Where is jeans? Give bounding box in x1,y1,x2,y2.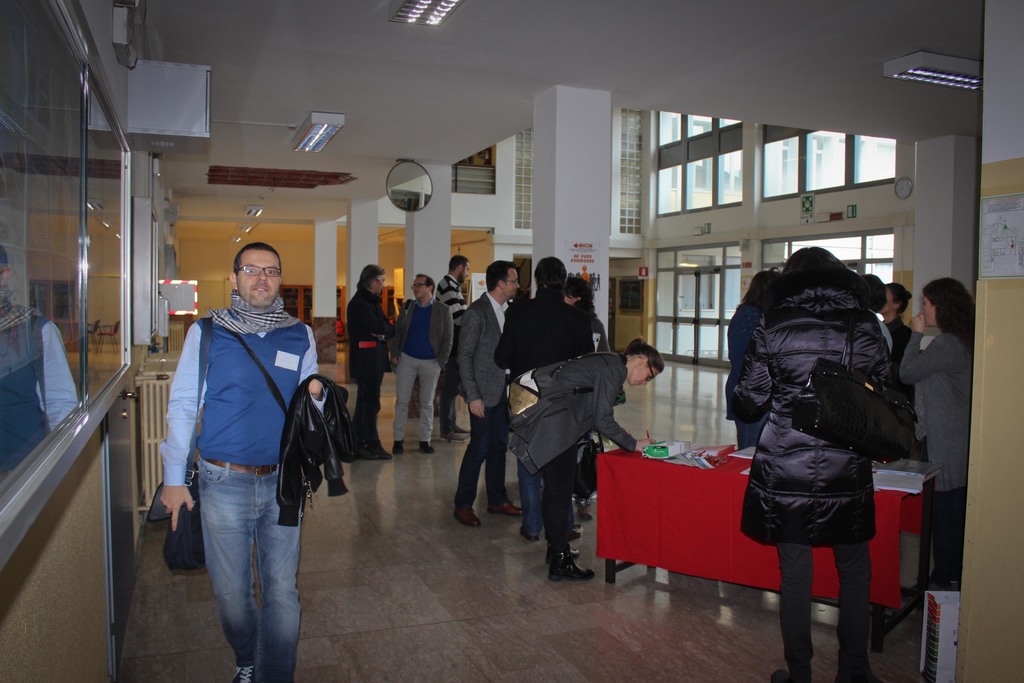
544,456,590,565.
